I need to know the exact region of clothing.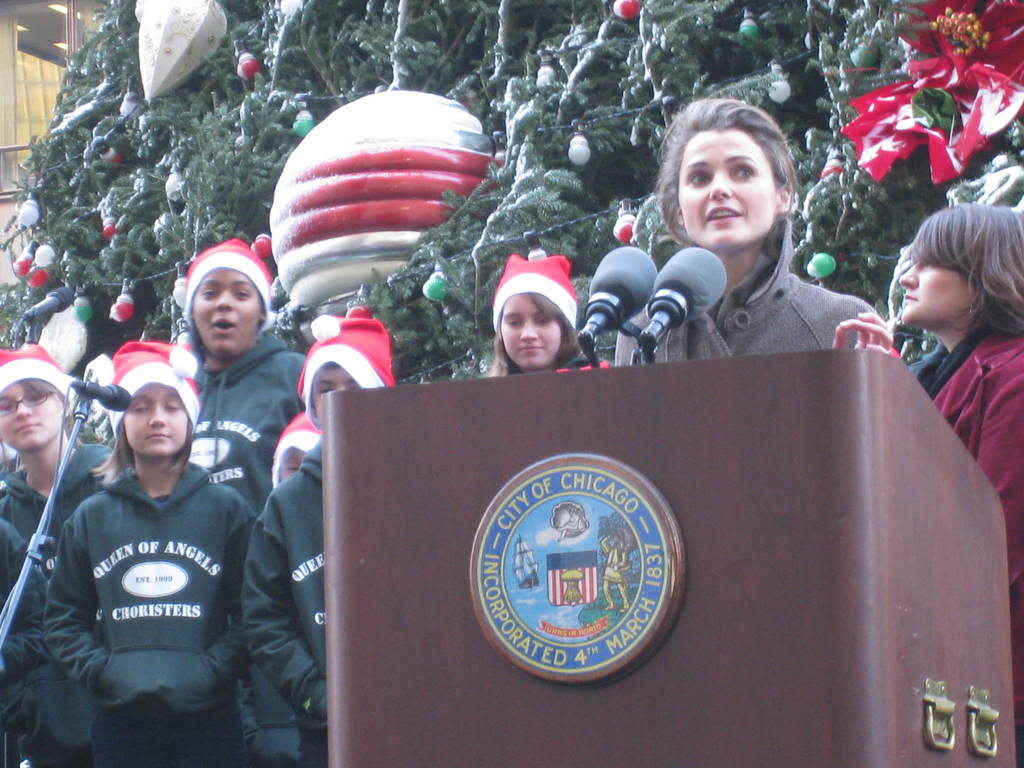
Region: (237, 432, 331, 767).
